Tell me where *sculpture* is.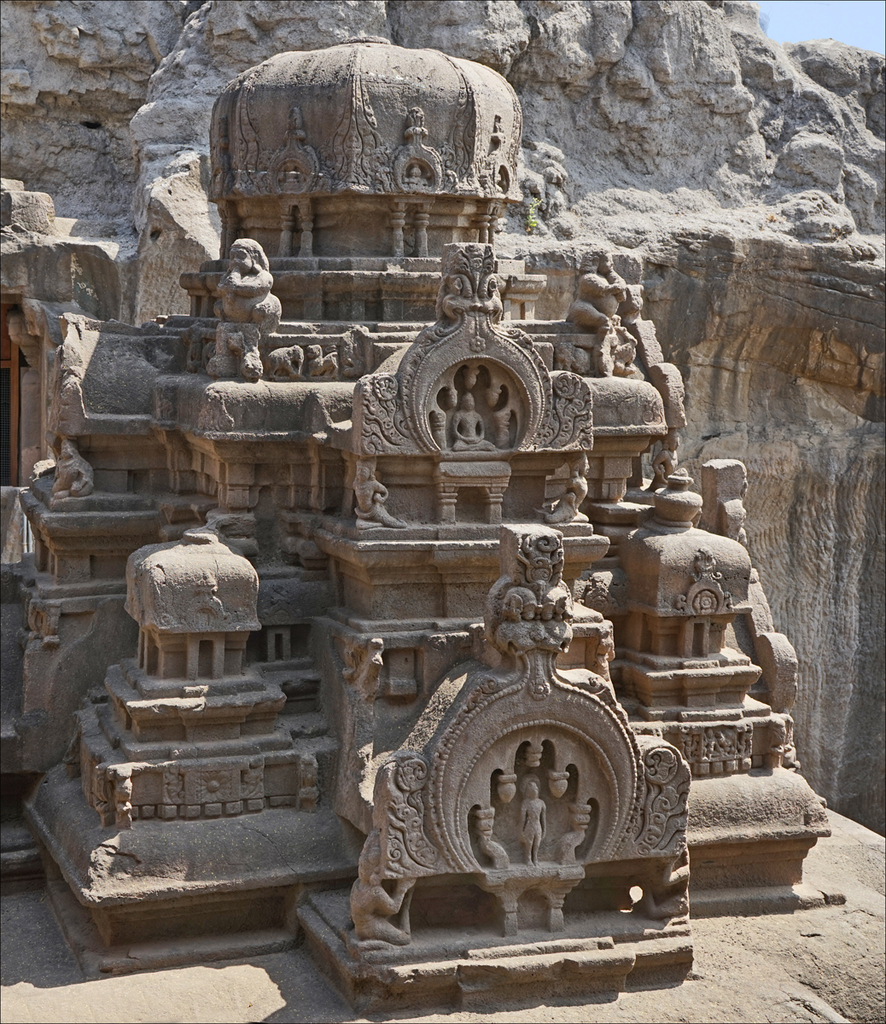
*sculpture* is at 365, 629, 684, 985.
